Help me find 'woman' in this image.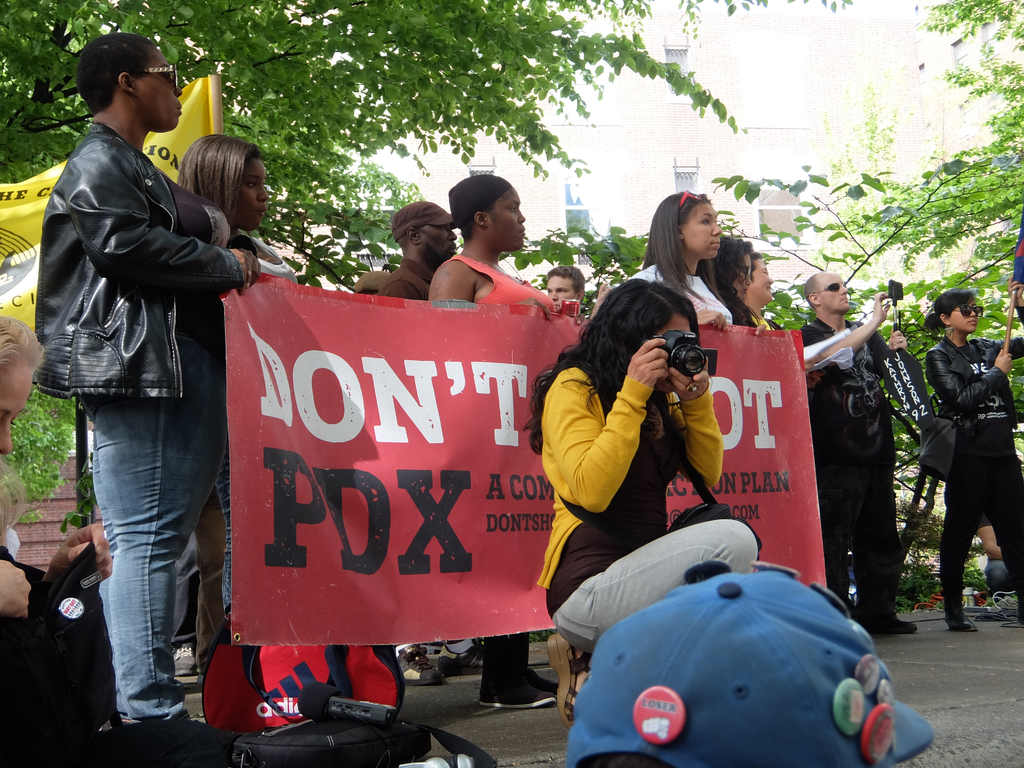
Found it: 427, 171, 555, 709.
